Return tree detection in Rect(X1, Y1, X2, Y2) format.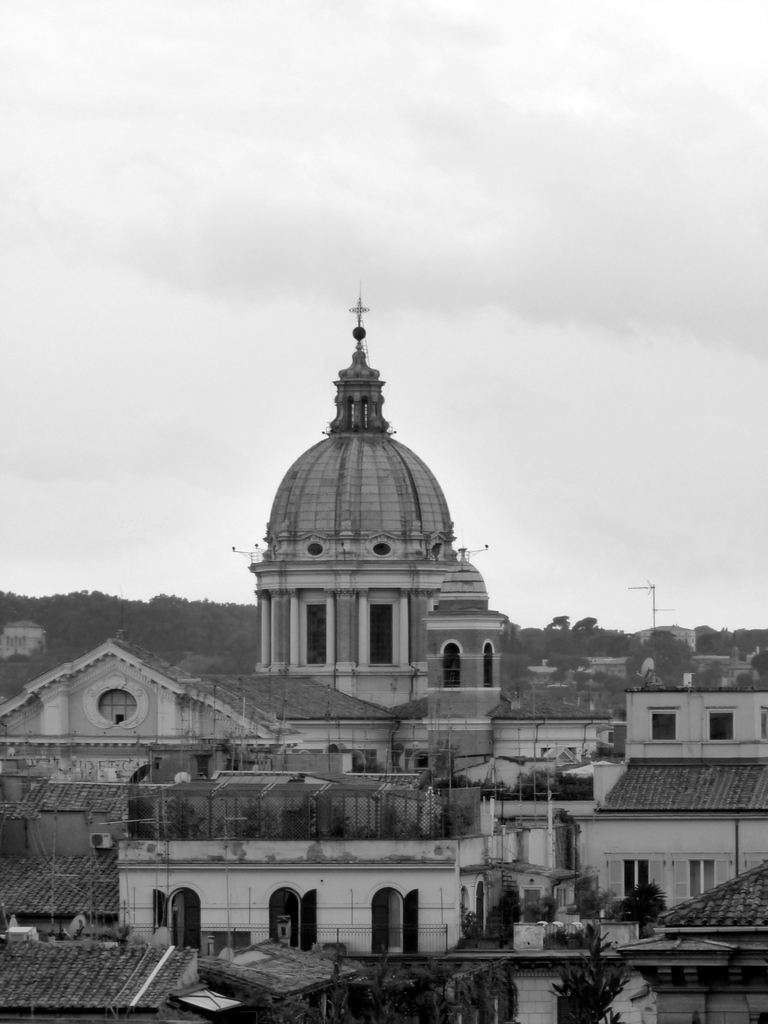
Rect(522, 895, 557, 927).
